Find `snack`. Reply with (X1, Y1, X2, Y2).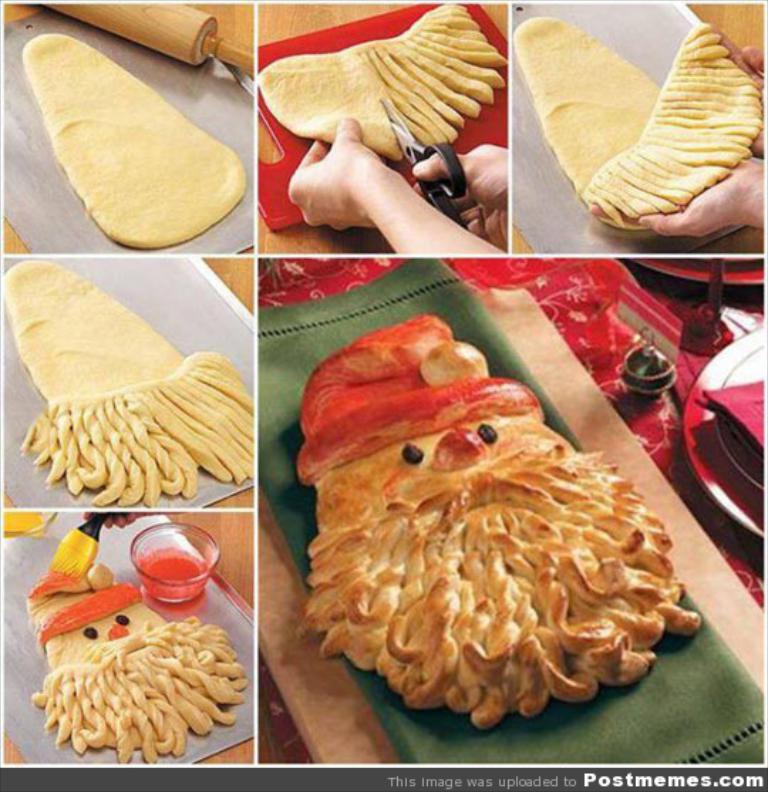
(511, 13, 767, 225).
